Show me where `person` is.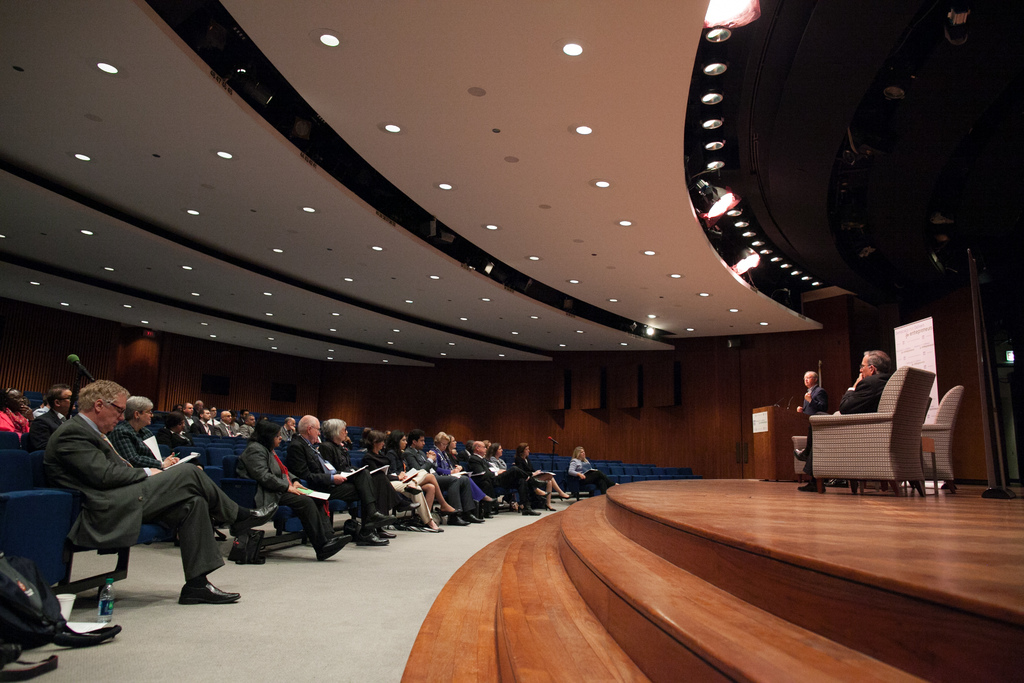
`person` is at [x1=794, y1=349, x2=897, y2=493].
